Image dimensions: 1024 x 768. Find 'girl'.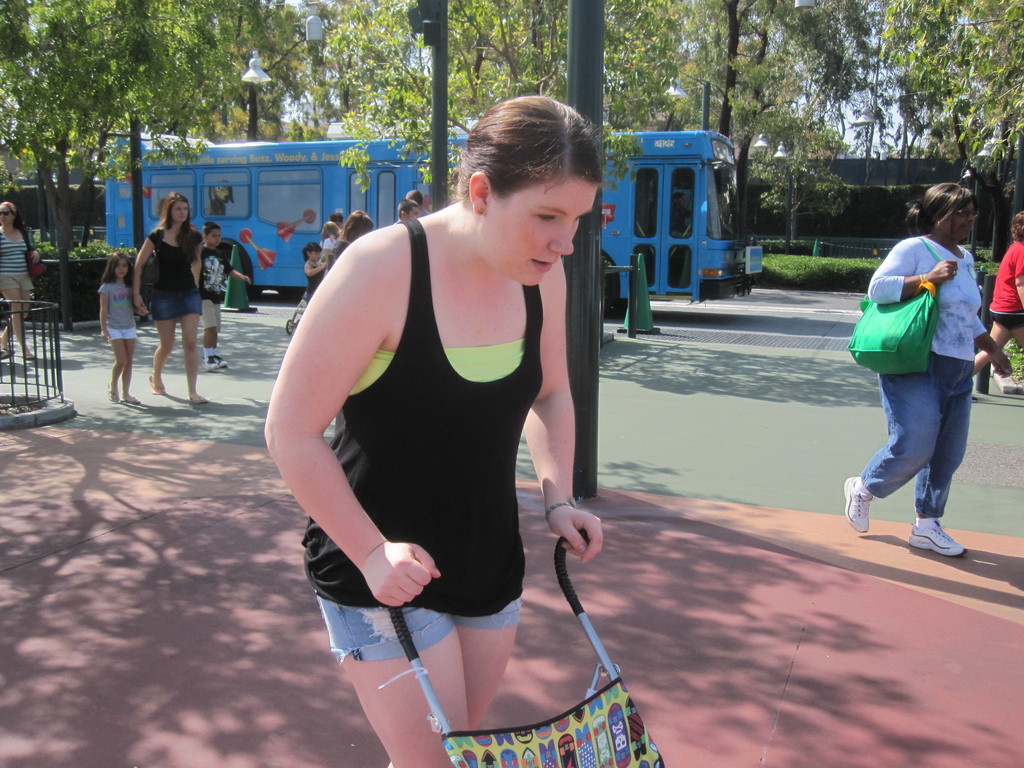
0/200/37/365.
